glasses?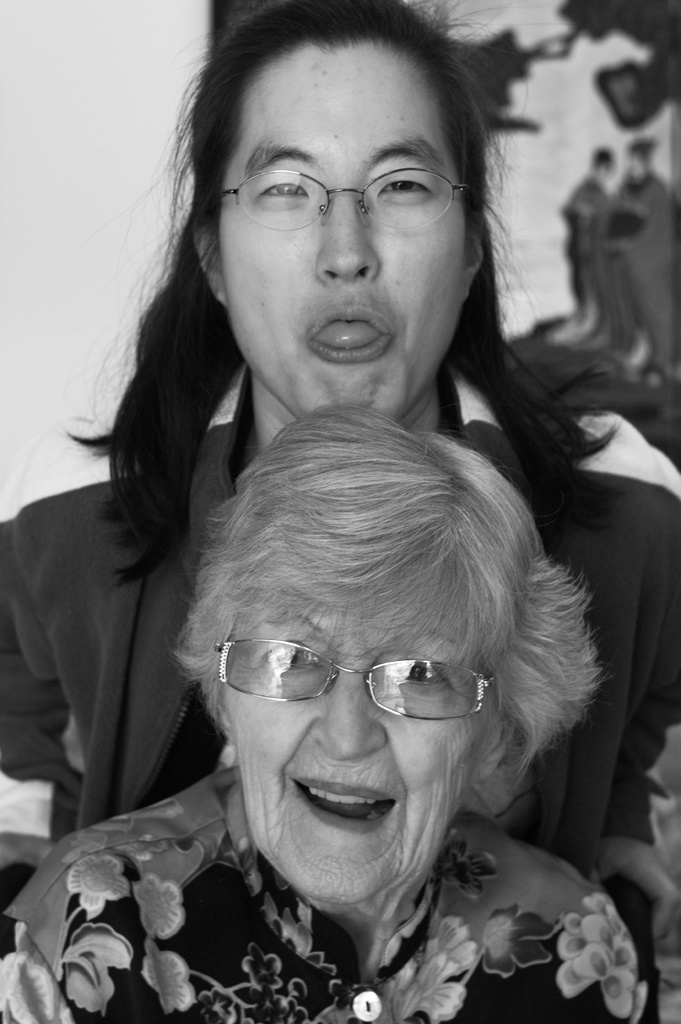
BBox(205, 136, 477, 228)
